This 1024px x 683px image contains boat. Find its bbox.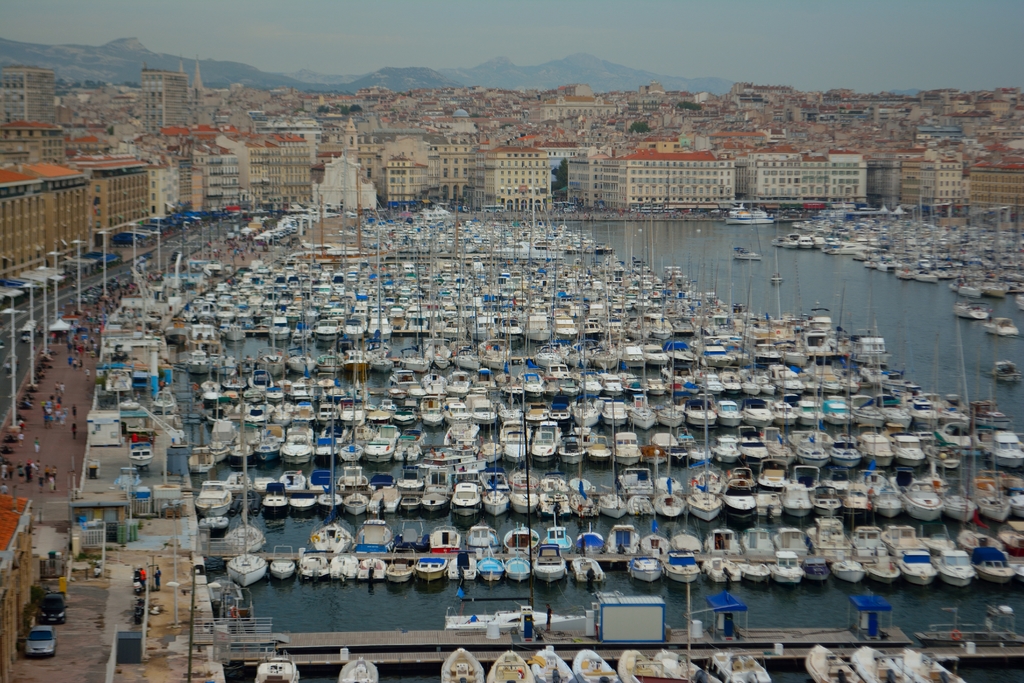
<bbox>803, 642, 863, 682</bbox>.
